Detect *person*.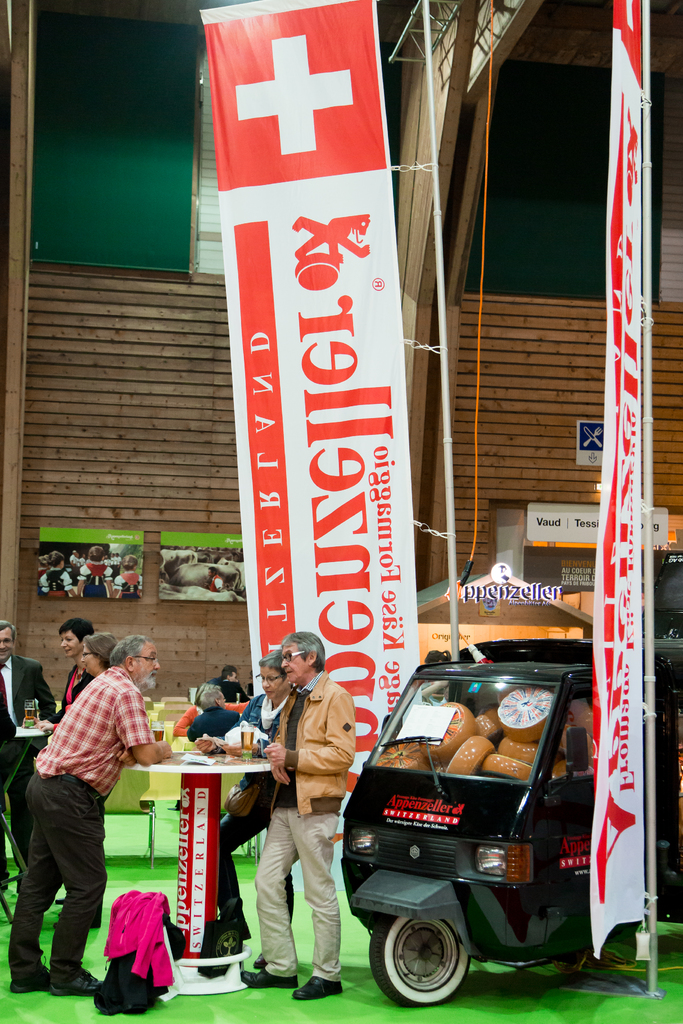
Detected at crop(76, 547, 119, 596).
